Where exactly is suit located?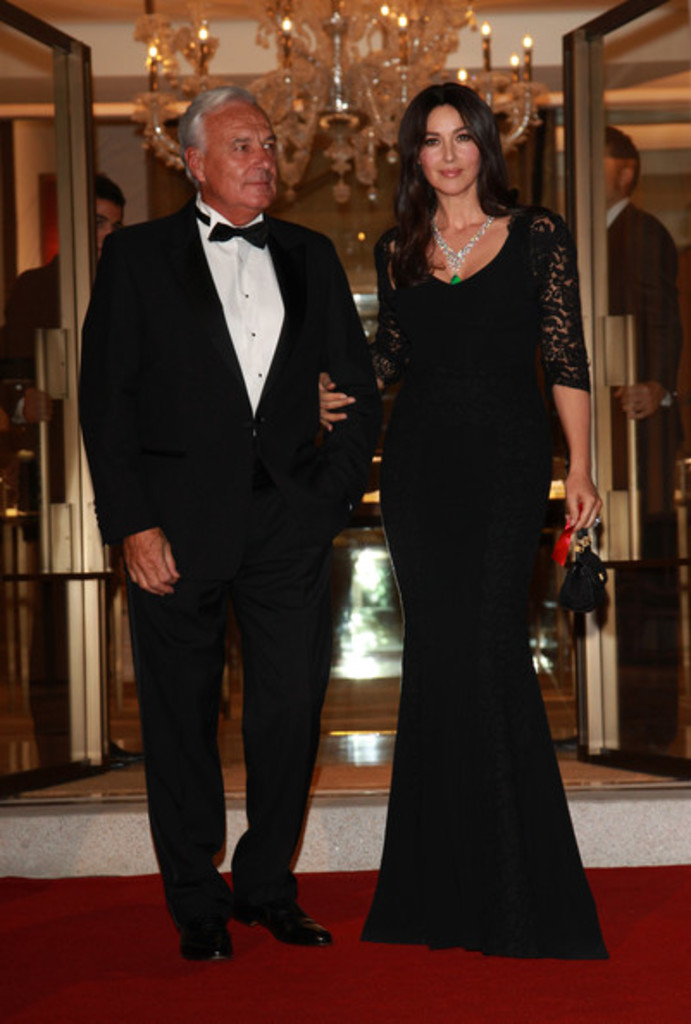
Its bounding box is 71/172/395/905.
